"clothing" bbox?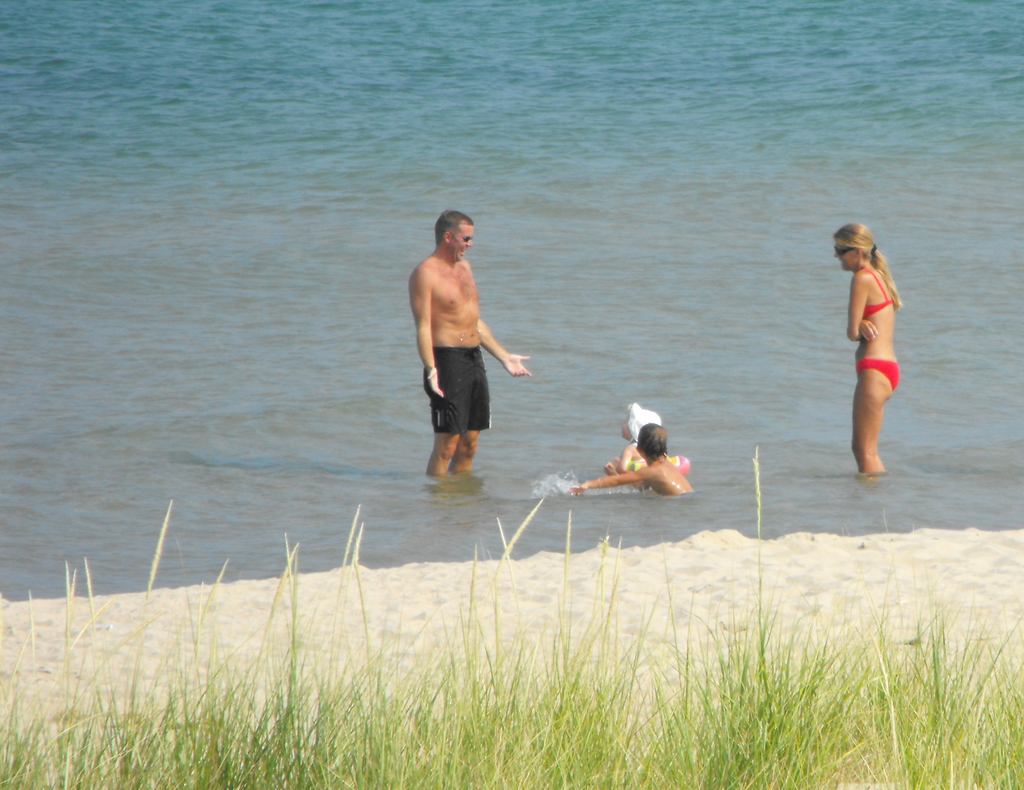
crop(854, 364, 894, 396)
